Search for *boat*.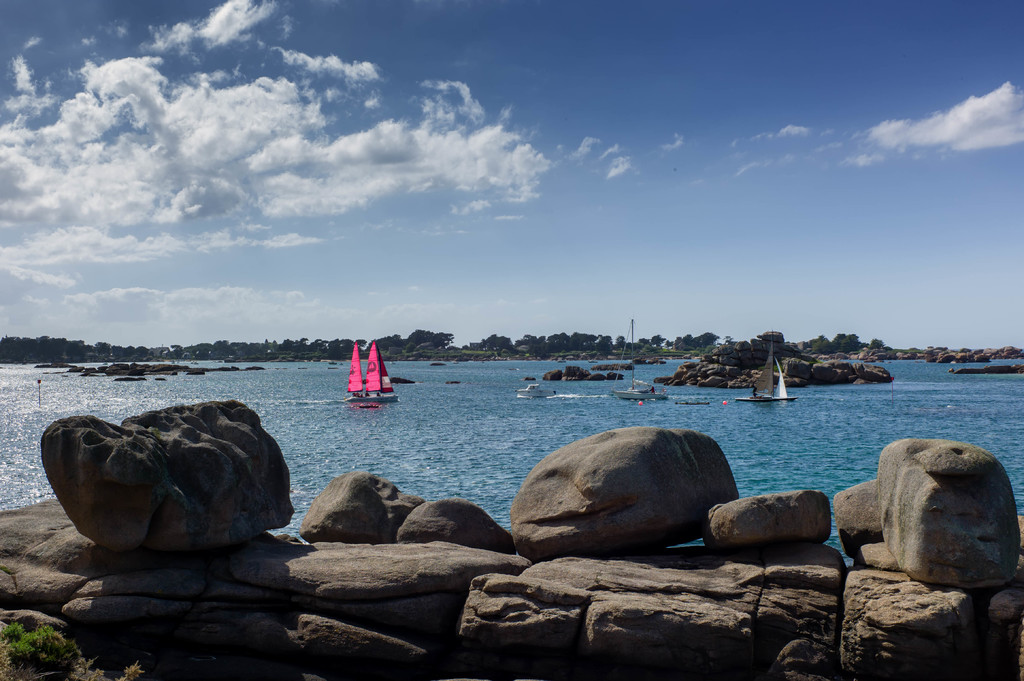
Found at BBox(346, 340, 401, 408).
